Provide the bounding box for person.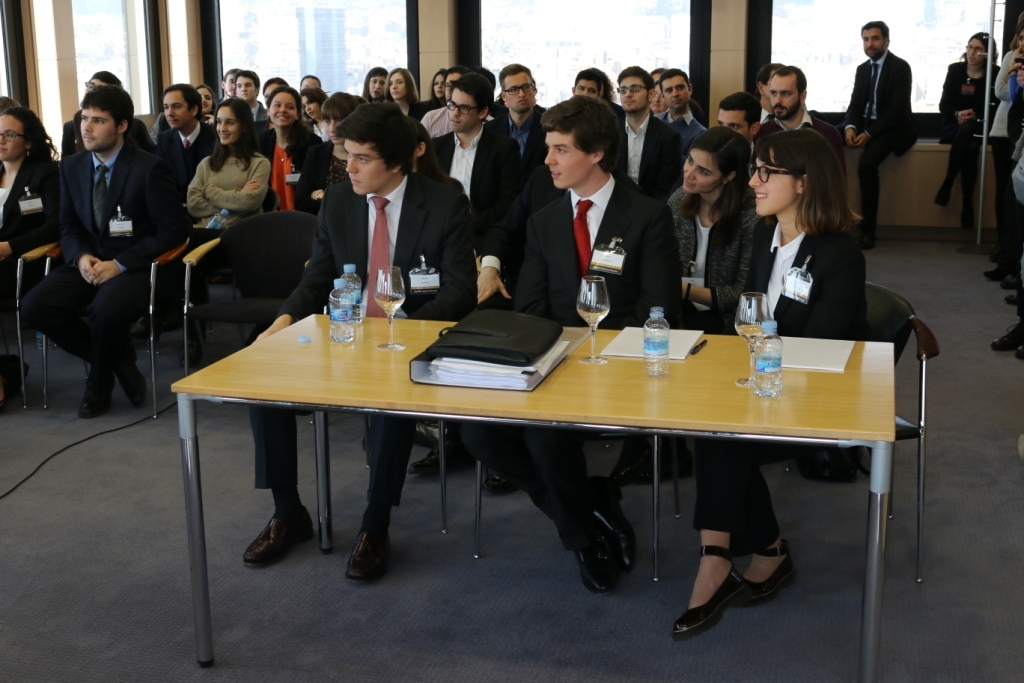
[x1=493, y1=57, x2=542, y2=145].
